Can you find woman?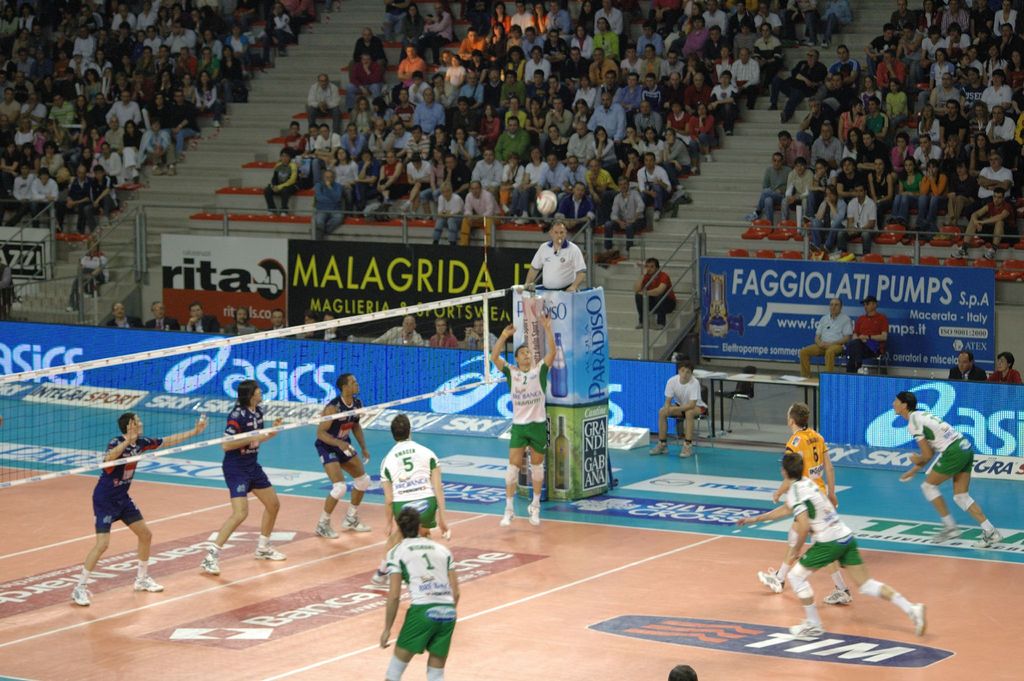
Yes, bounding box: 38, 140, 65, 180.
